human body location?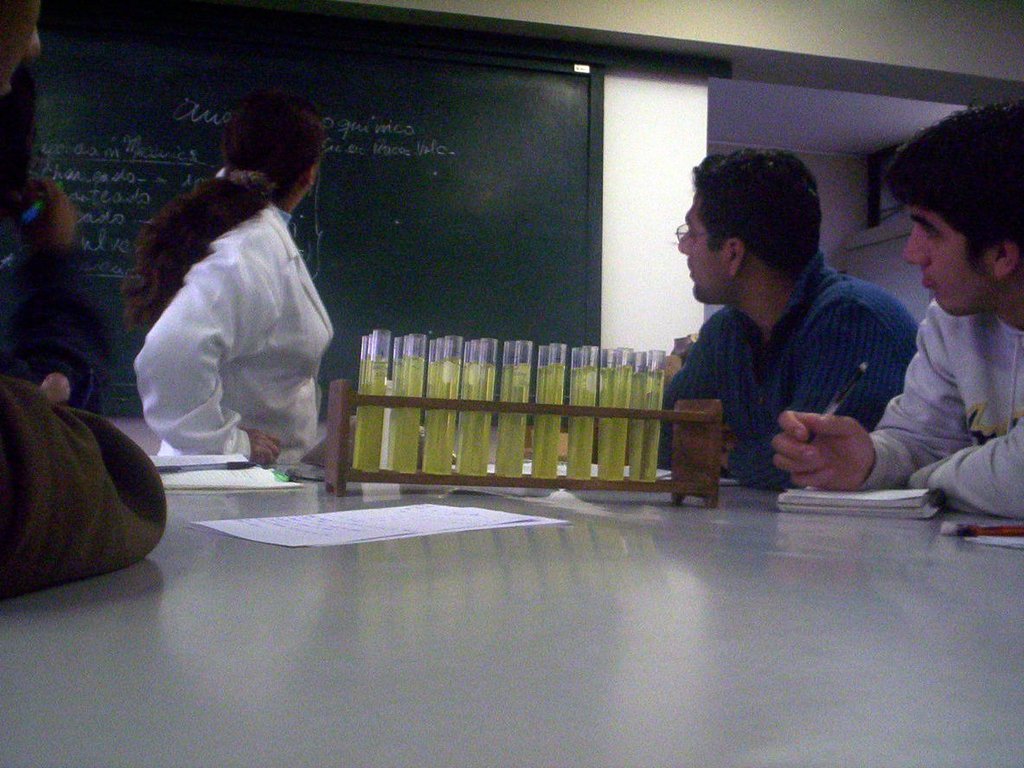
BBox(0, 374, 170, 604)
